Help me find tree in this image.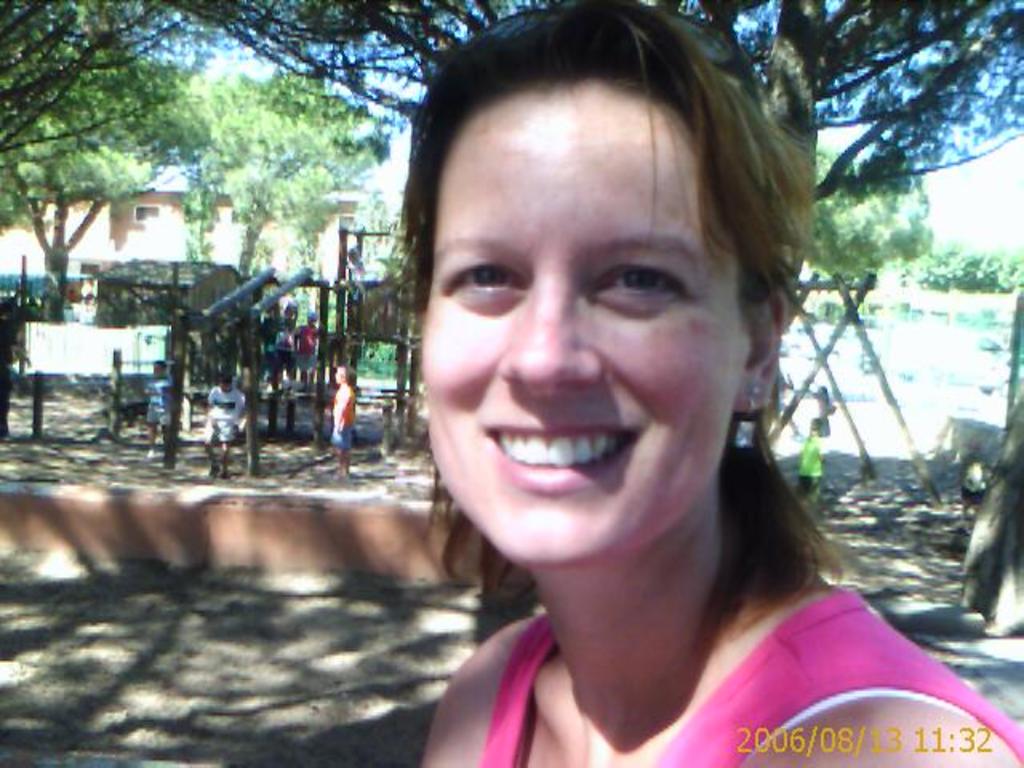
Found it: (x1=0, y1=29, x2=186, y2=298).
